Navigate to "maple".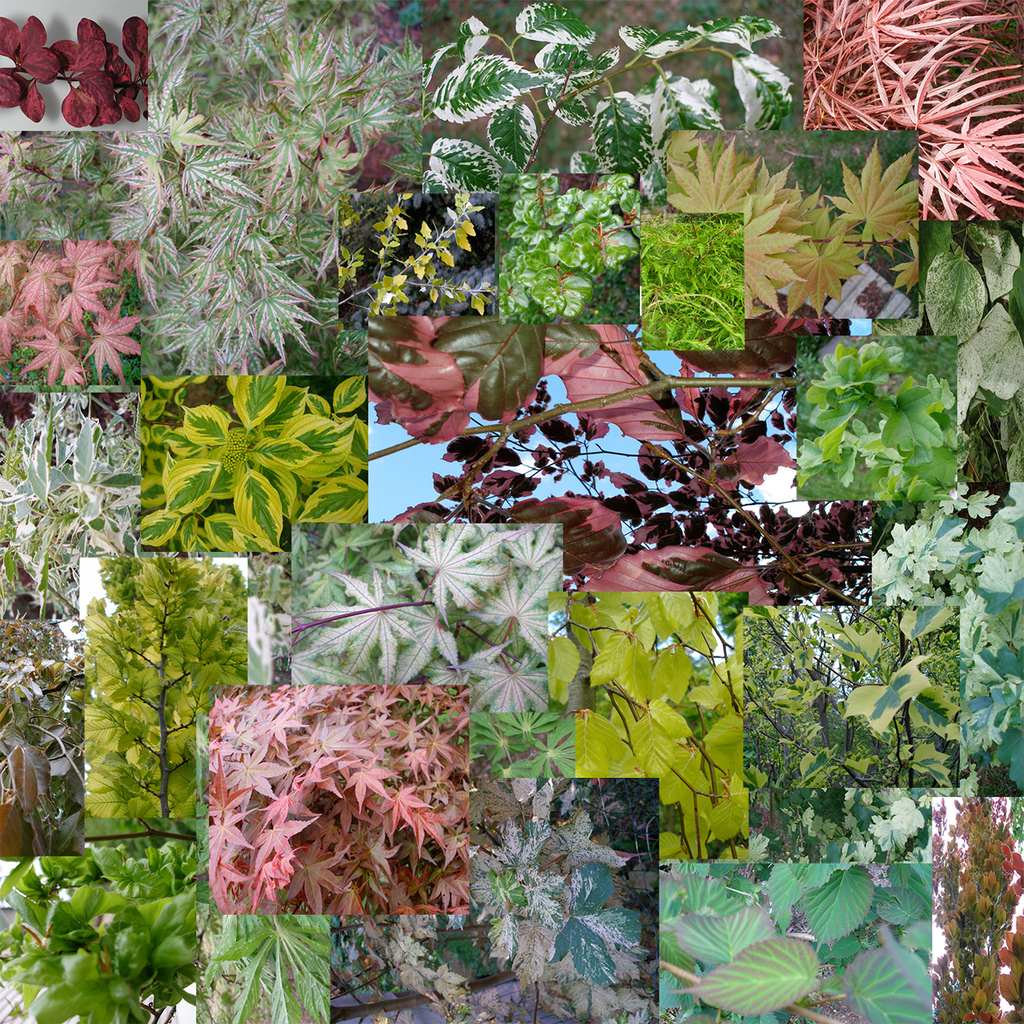
Navigation target: bbox(588, 94, 671, 176).
